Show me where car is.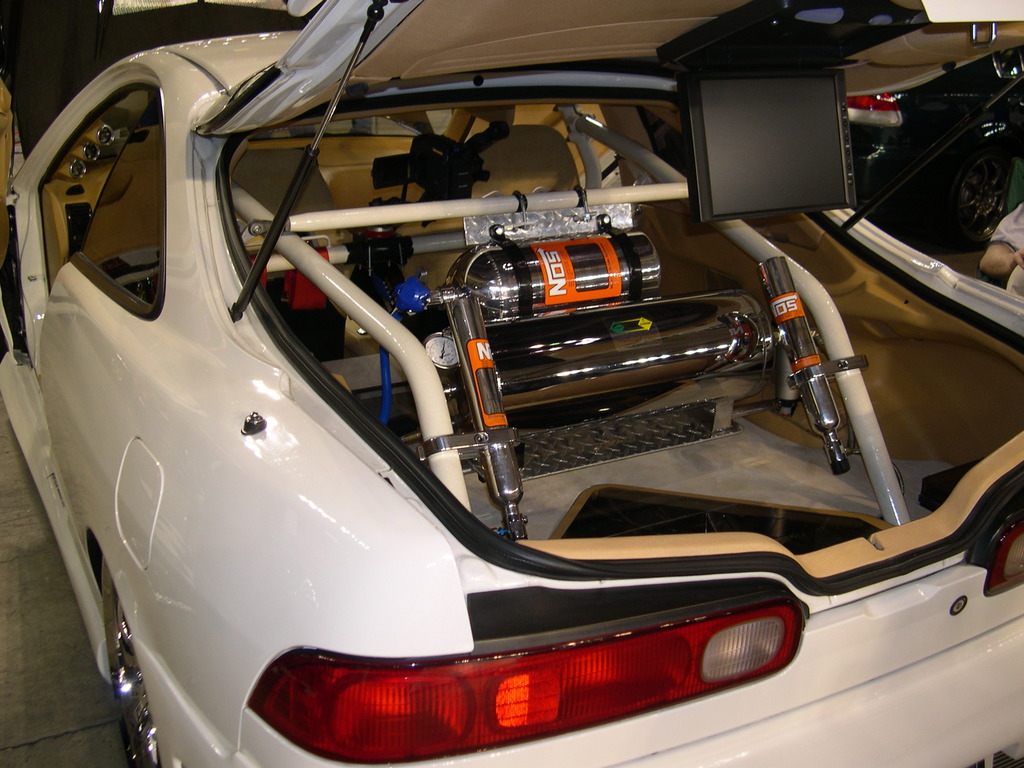
car is at region(10, 40, 934, 767).
